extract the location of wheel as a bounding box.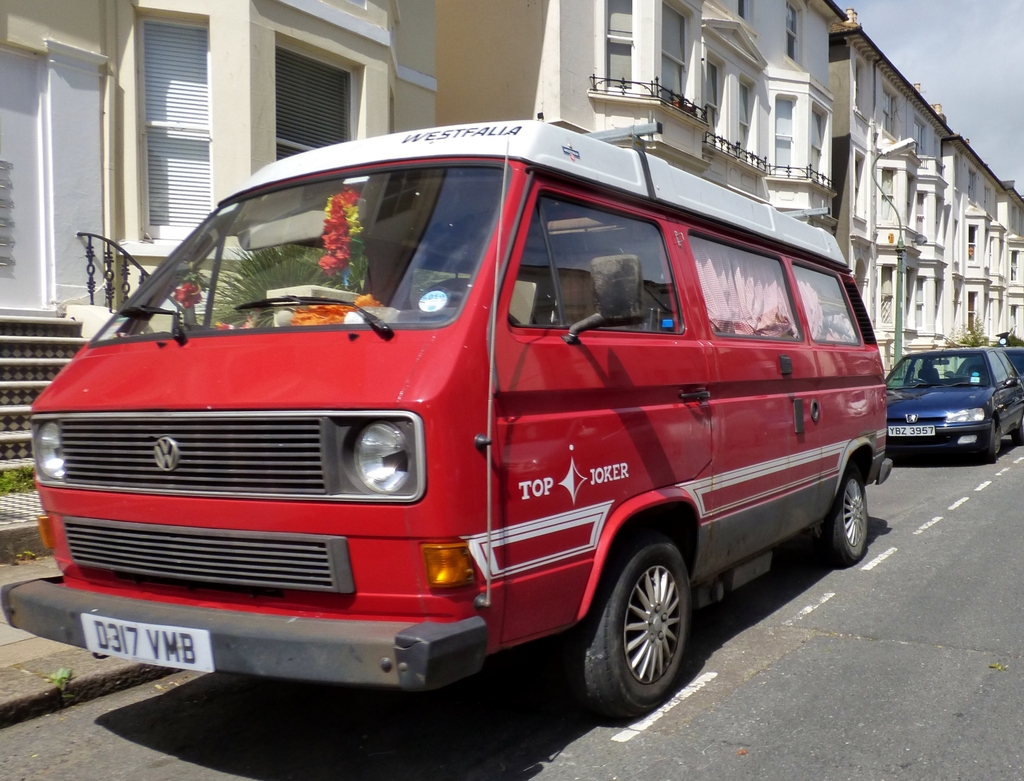
rect(817, 460, 868, 571).
